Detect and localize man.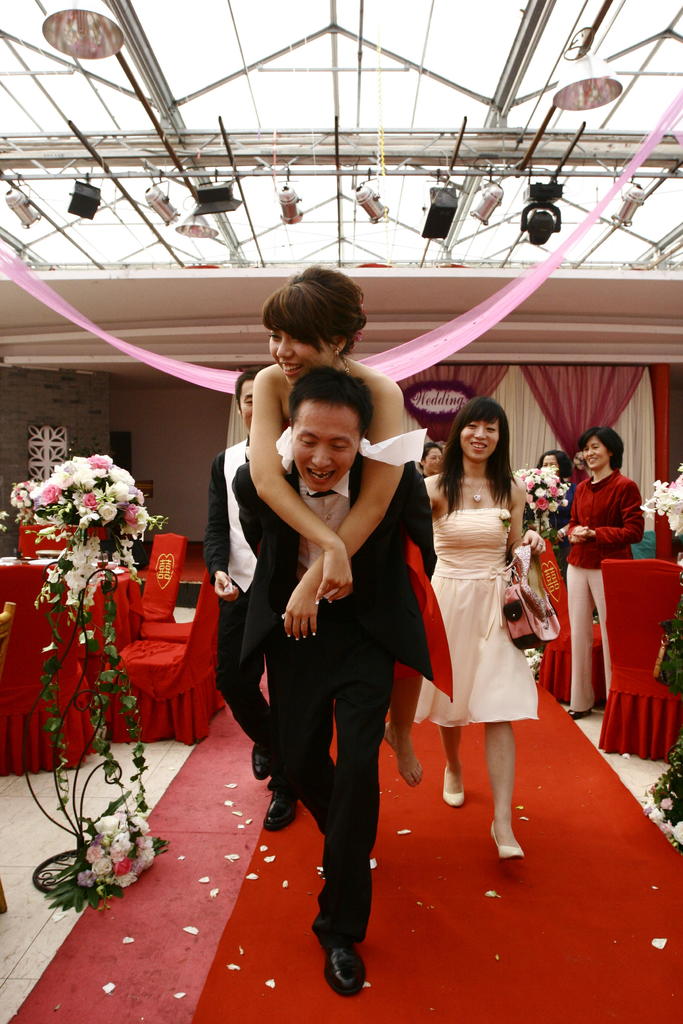
Localized at locate(208, 365, 296, 838).
